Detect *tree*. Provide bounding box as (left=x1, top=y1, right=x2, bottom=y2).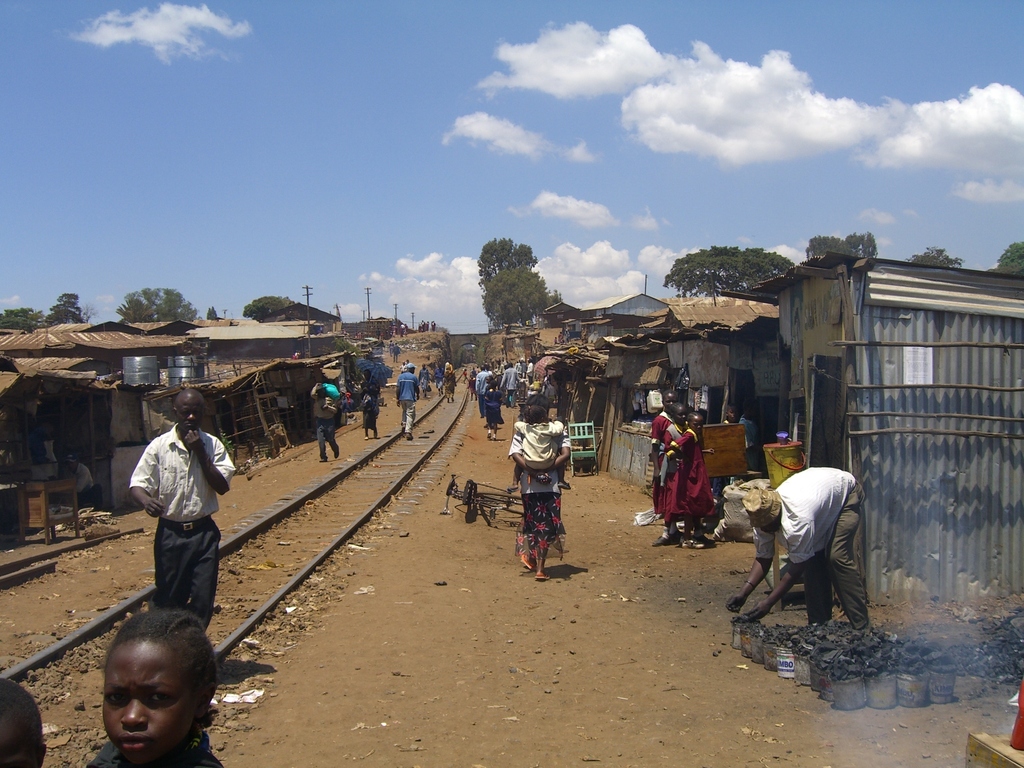
(left=465, top=232, right=562, bottom=330).
